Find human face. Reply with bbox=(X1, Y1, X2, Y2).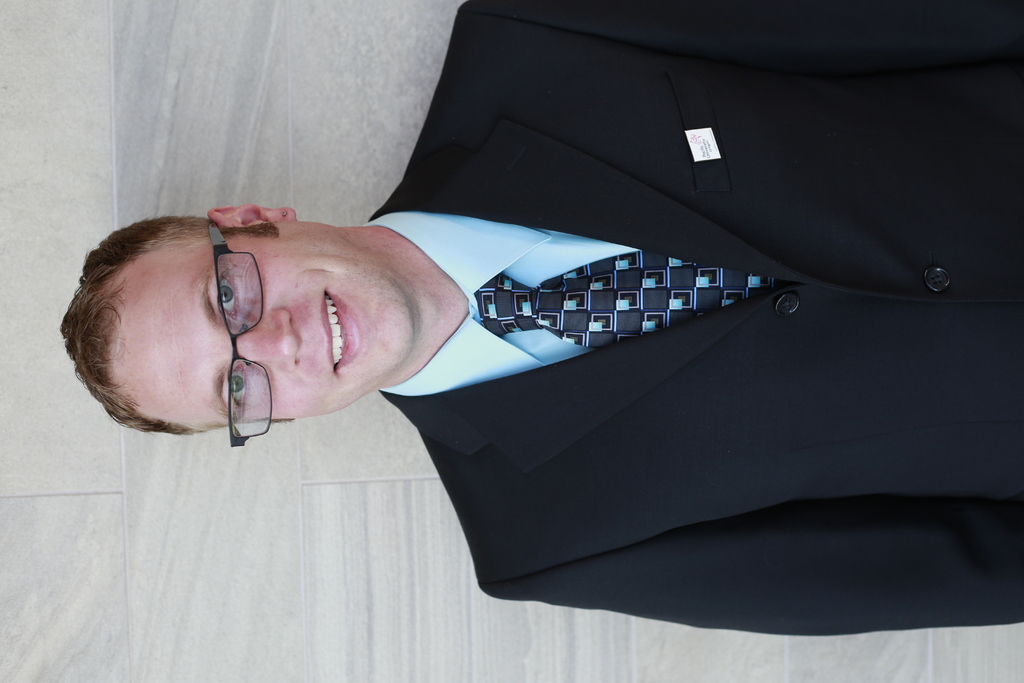
bbox=(106, 218, 414, 434).
